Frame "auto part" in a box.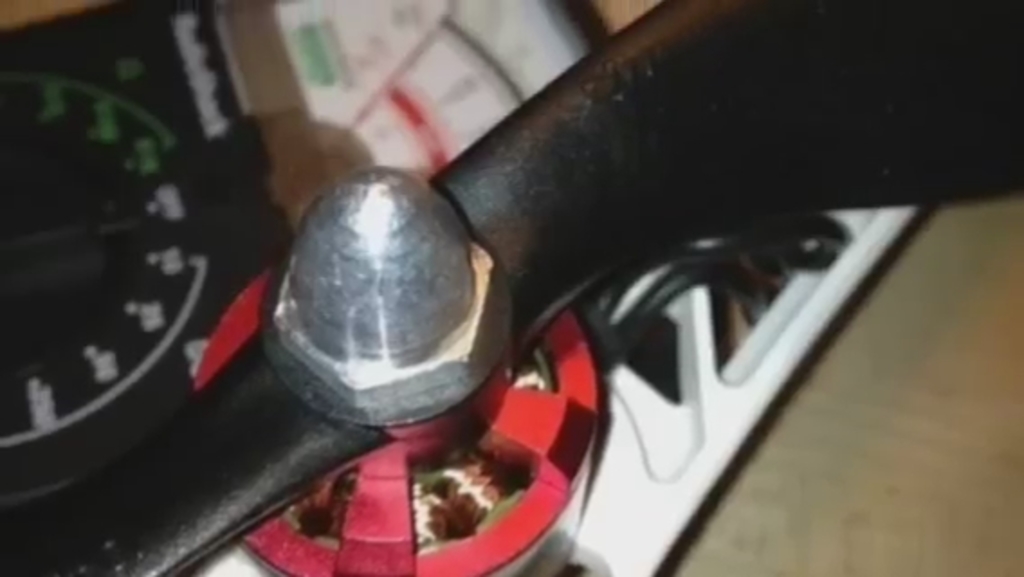
(222, 159, 501, 436).
